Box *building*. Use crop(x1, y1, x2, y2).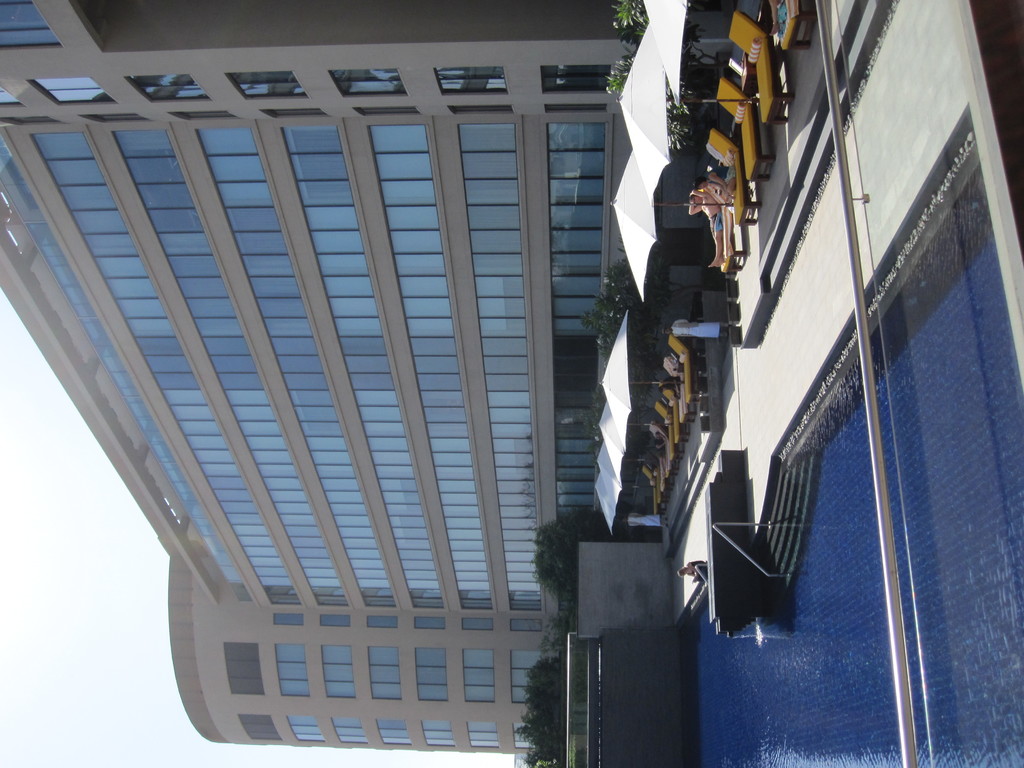
crop(0, 1, 767, 753).
